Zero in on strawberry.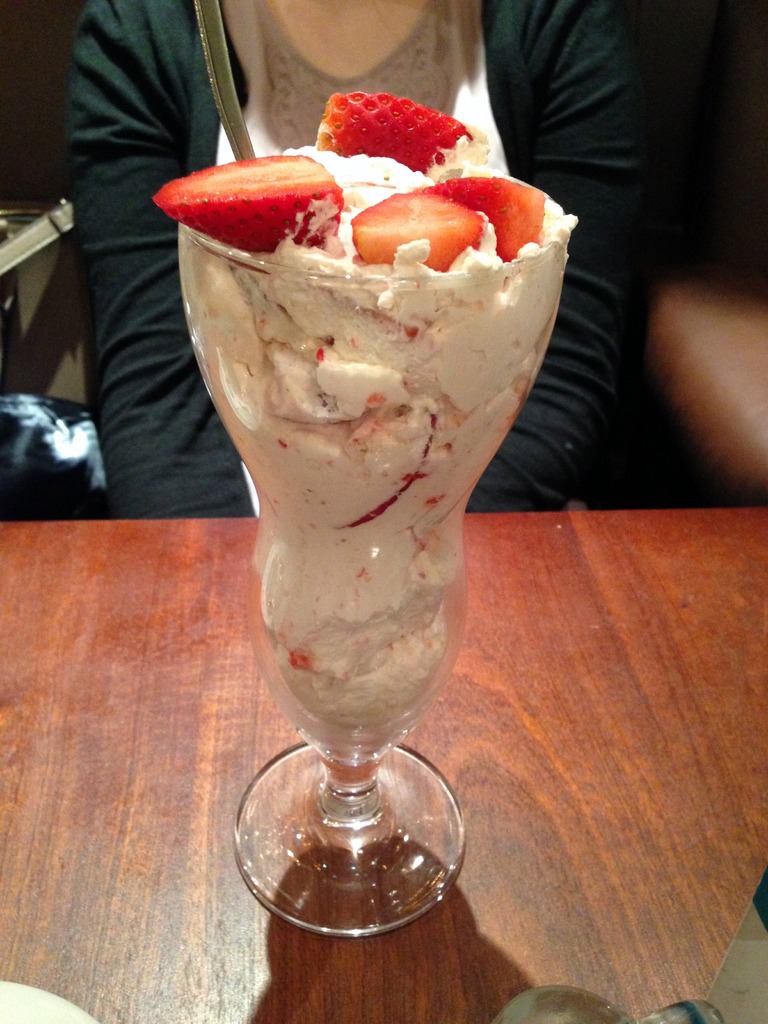
Zeroed in: bbox=[348, 186, 483, 266].
